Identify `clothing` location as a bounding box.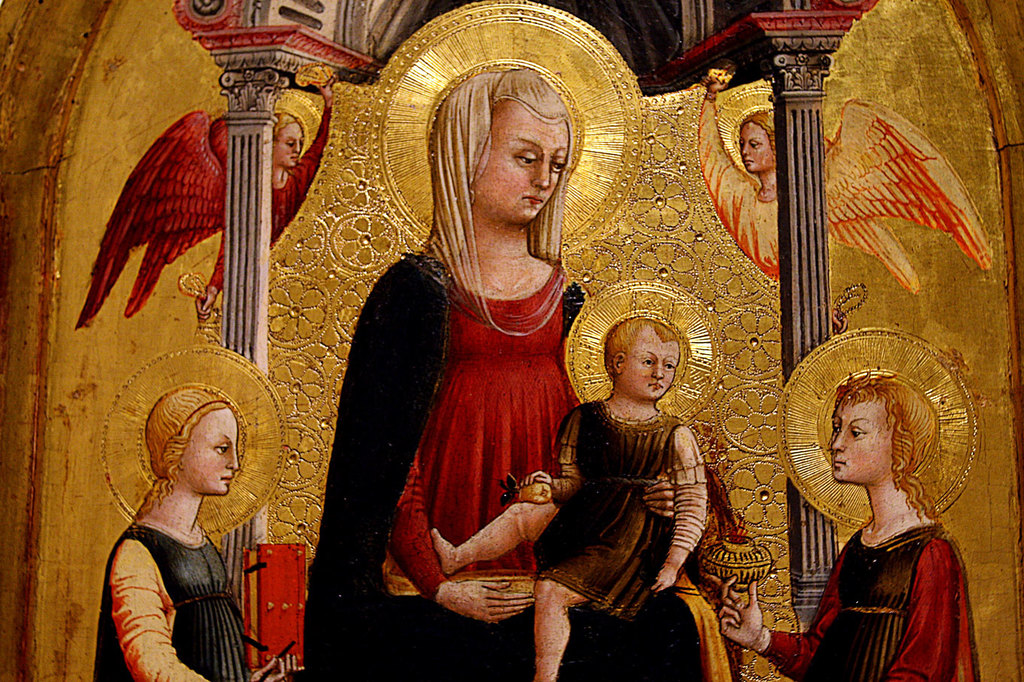
(517, 398, 706, 623).
